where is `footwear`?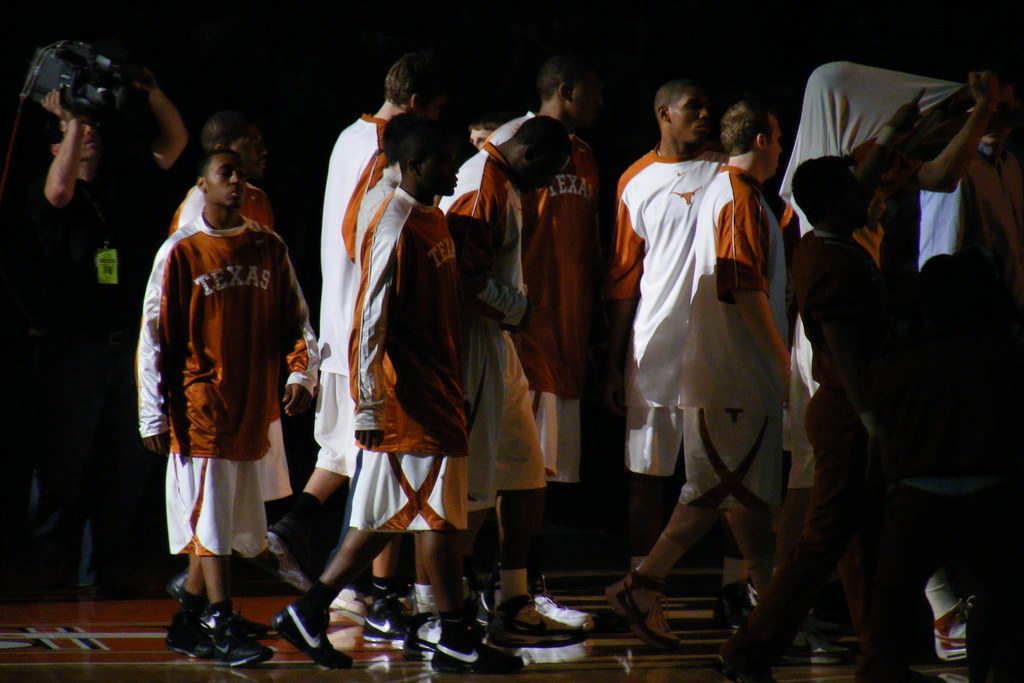
{"left": 772, "top": 616, "right": 852, "bottom": 664}.
